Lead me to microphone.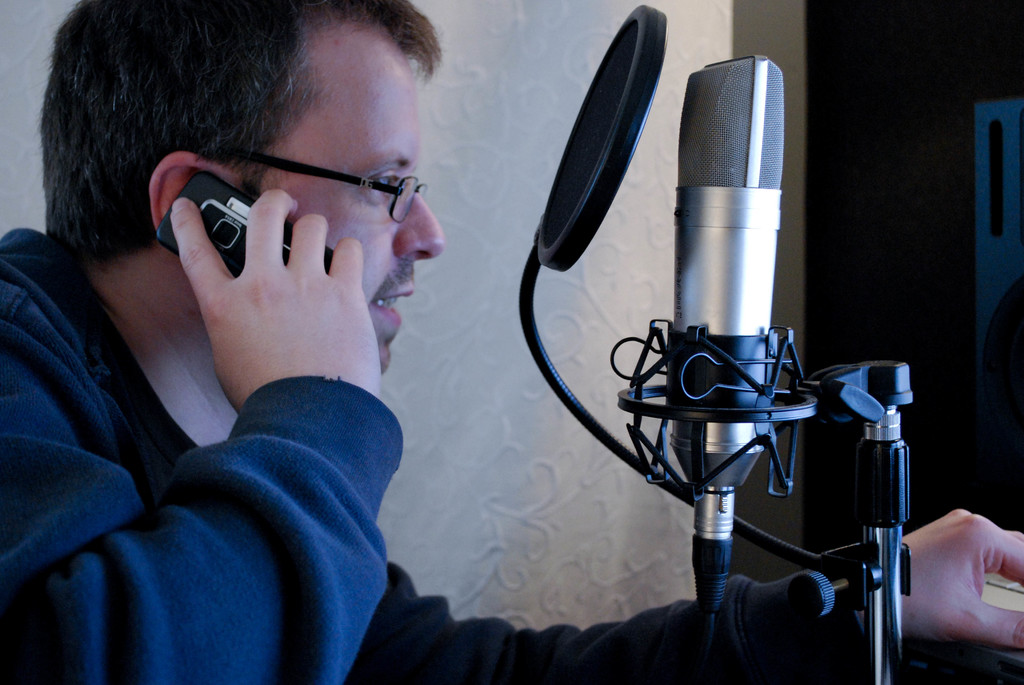
Lead to box=[670, 52, 785, 489].
